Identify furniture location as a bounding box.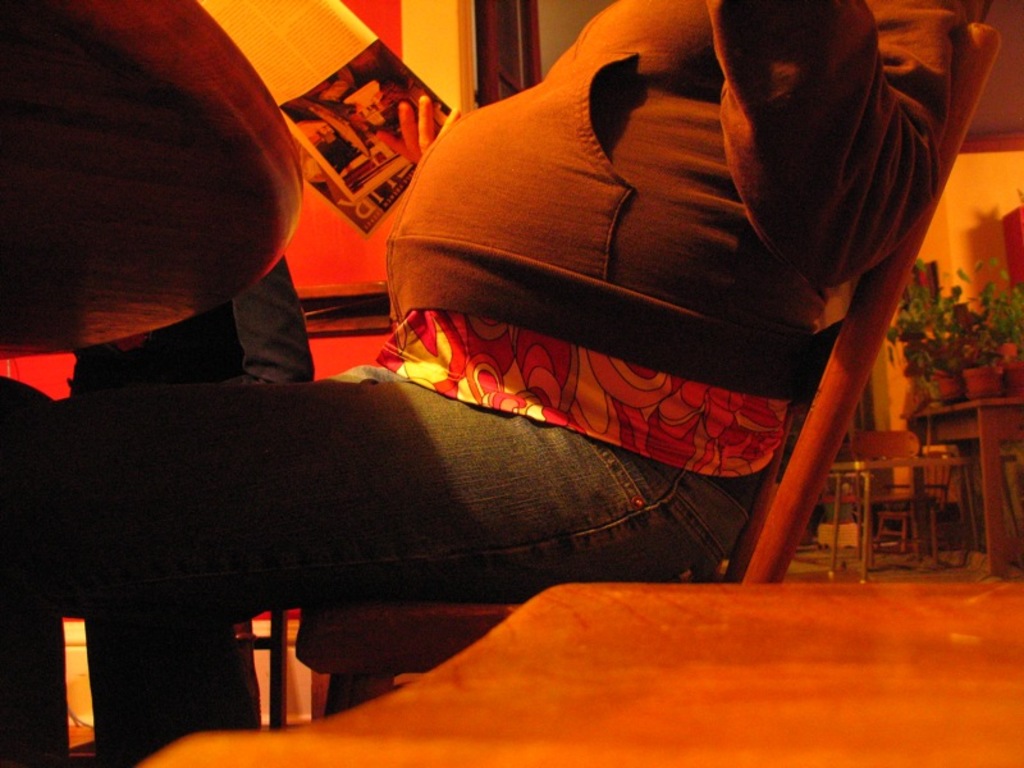
bbox=(133, 579, 1023, 767).
